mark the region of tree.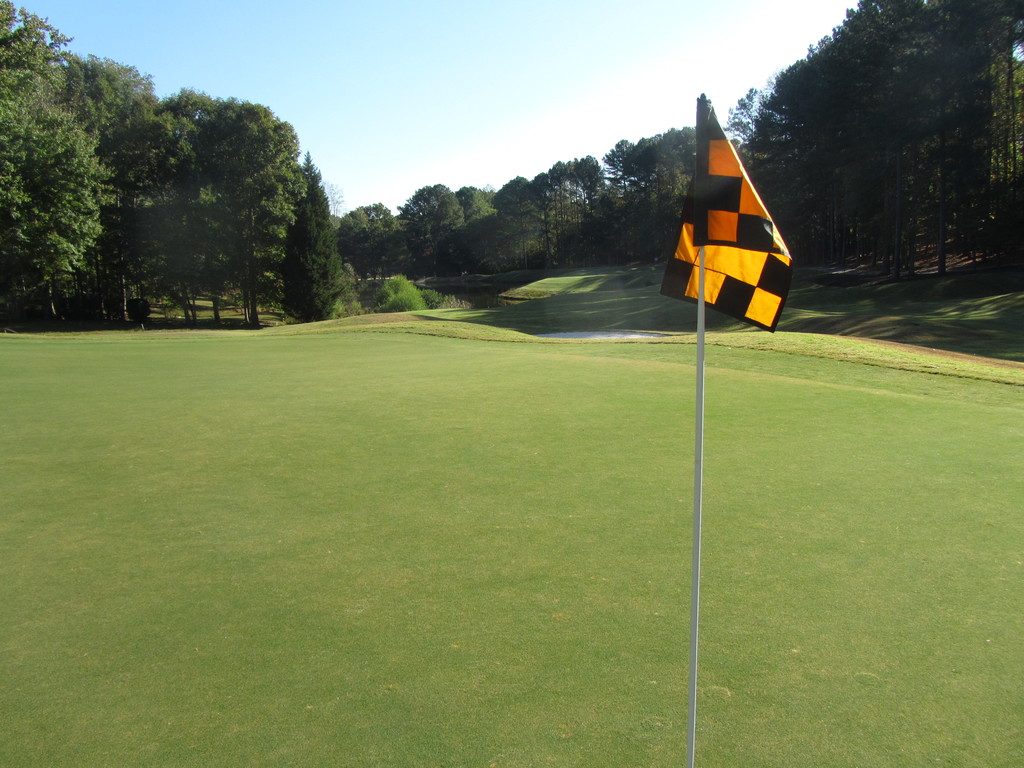
Region: 565:155:618:282.
